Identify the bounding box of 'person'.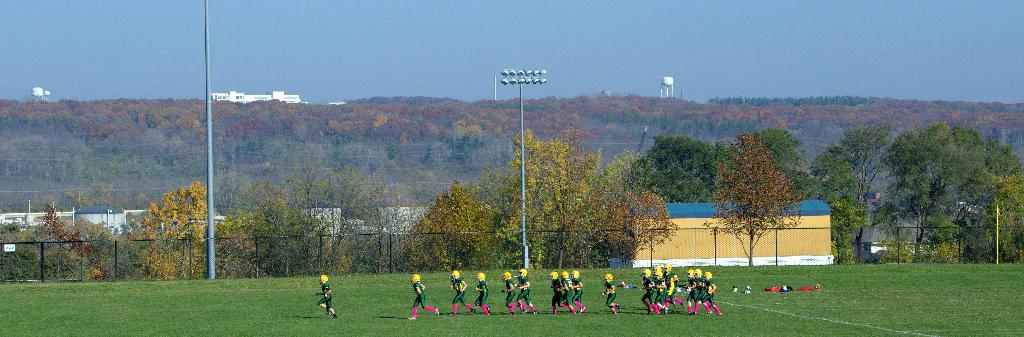
(x1=561, y1=275, x2=575, y2=314).
